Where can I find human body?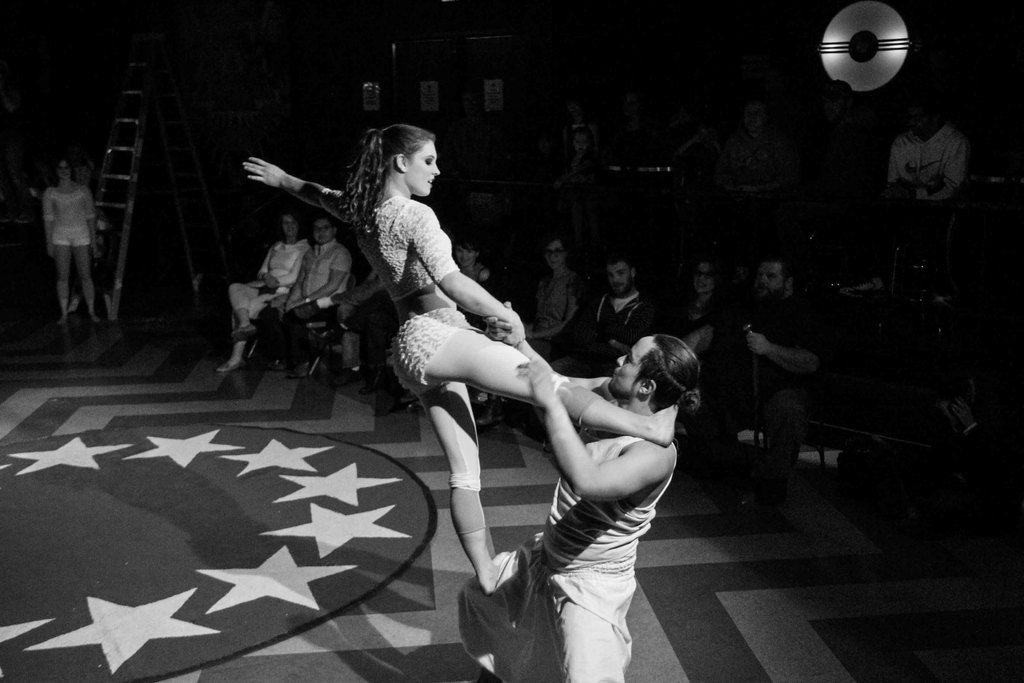
You can find it at detection(819, 372, 1012, 623).
